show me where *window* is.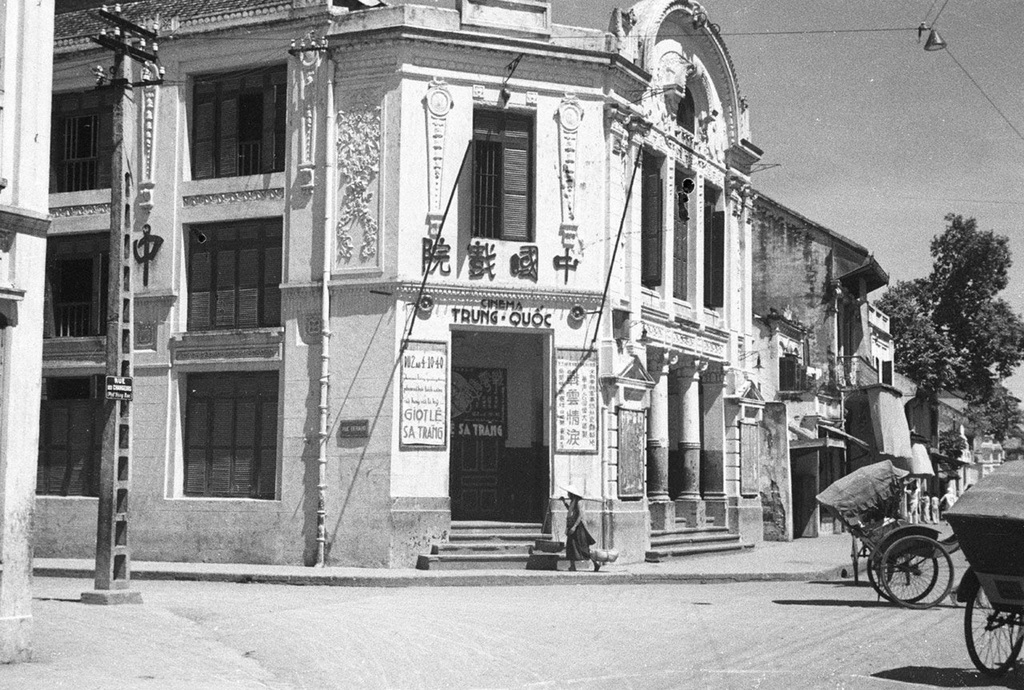
*window* is at pyautogui.locateOnScreen(705, 182, 724, 319).
